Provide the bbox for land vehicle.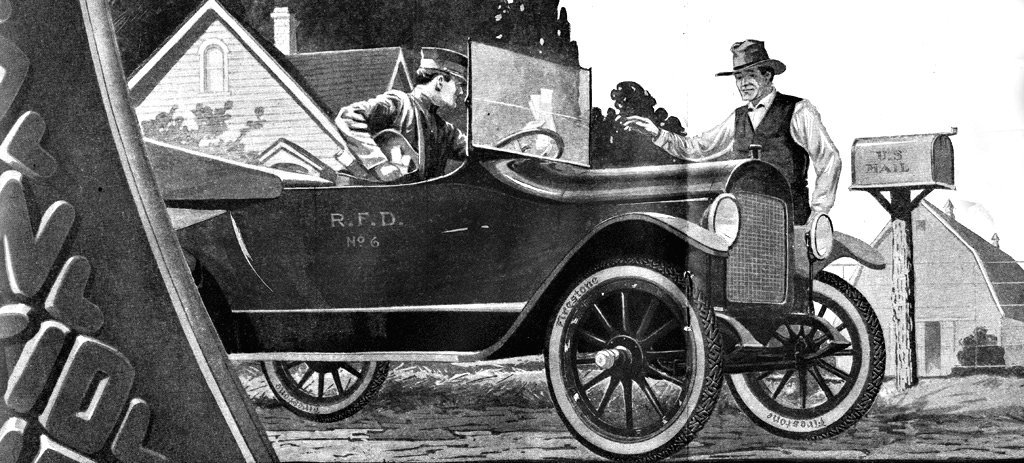
<bbox>173, 37, 885, 462</bbox>.
